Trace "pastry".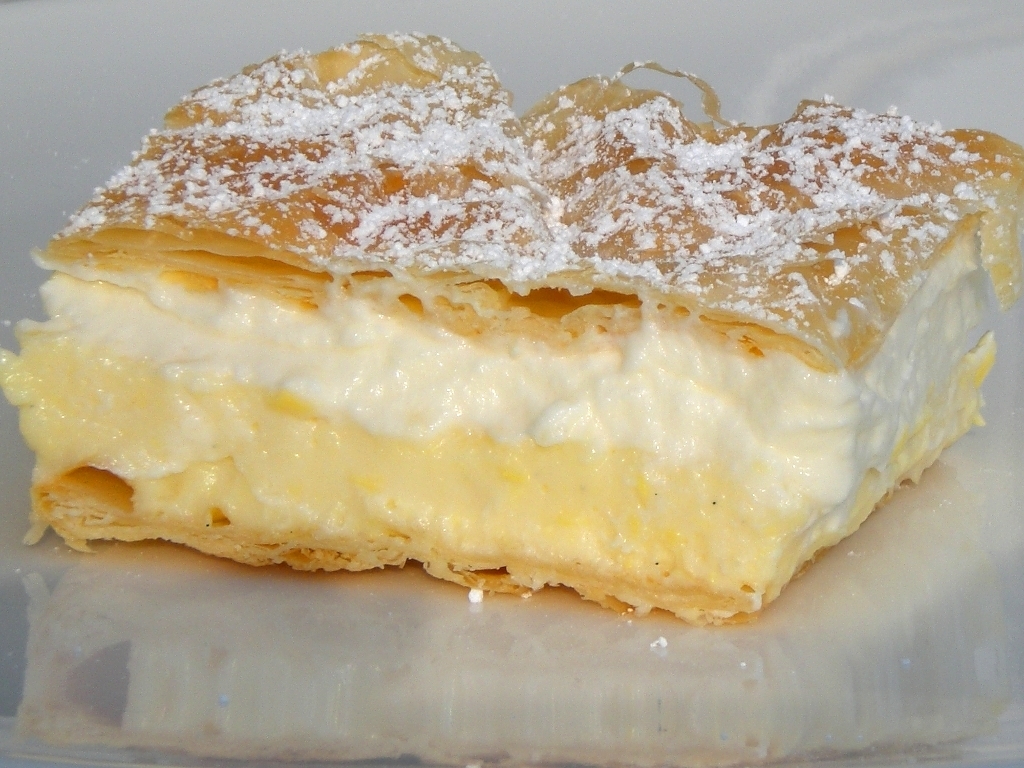
Traced to Rect(4, 26, 1023, 633).
